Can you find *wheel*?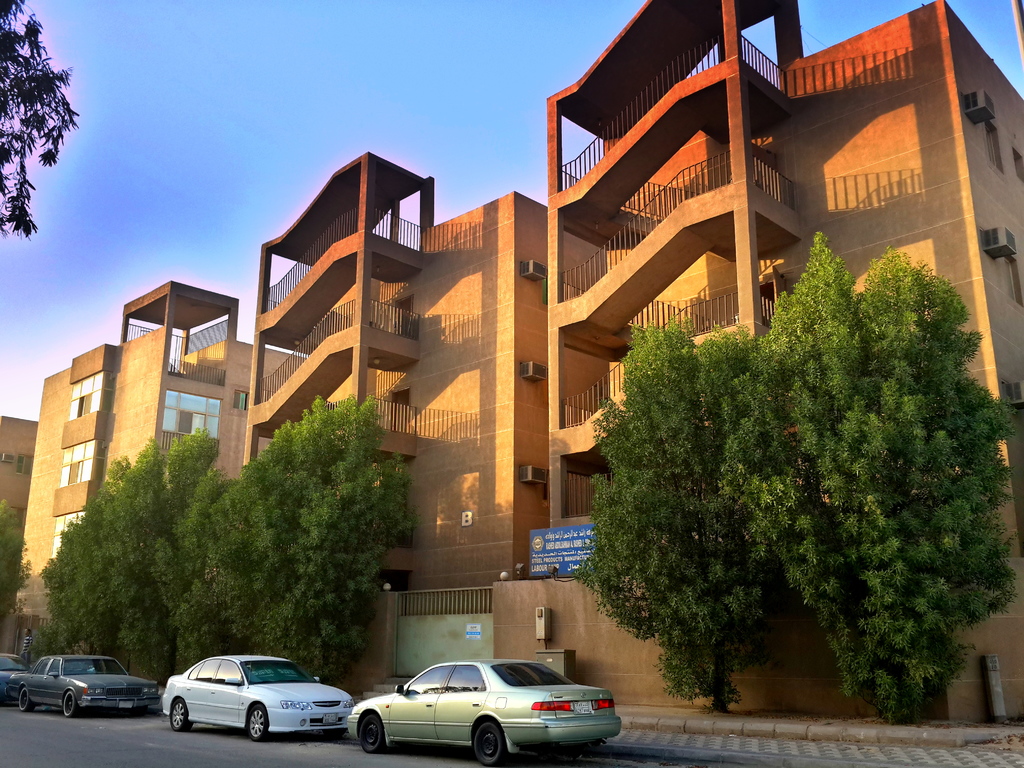
Yes, bounding box: locate(63, 690, 81, 714).
